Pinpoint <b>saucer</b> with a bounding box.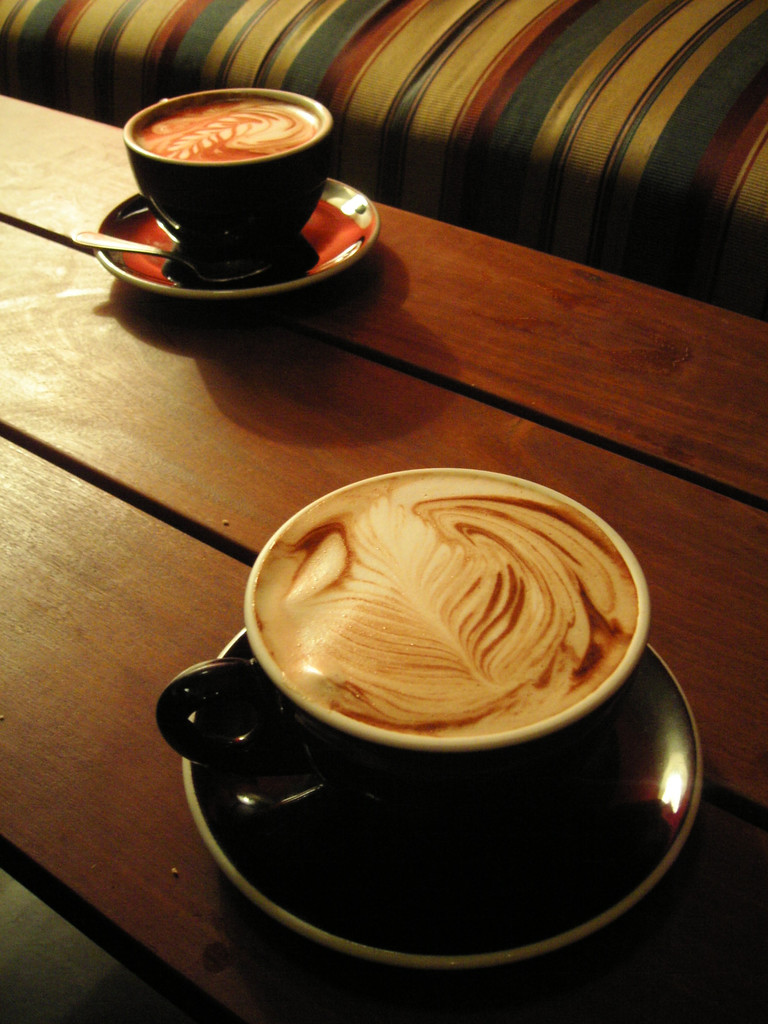
[180, 636, 707, 973].
